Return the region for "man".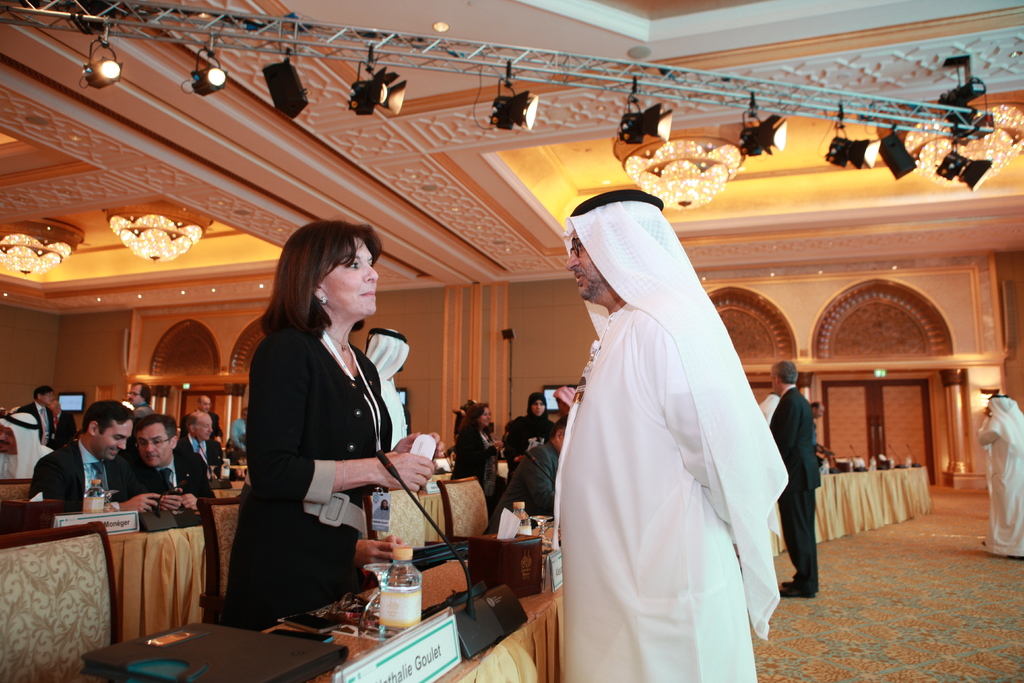
BBox(525, 411, 561, 504).
